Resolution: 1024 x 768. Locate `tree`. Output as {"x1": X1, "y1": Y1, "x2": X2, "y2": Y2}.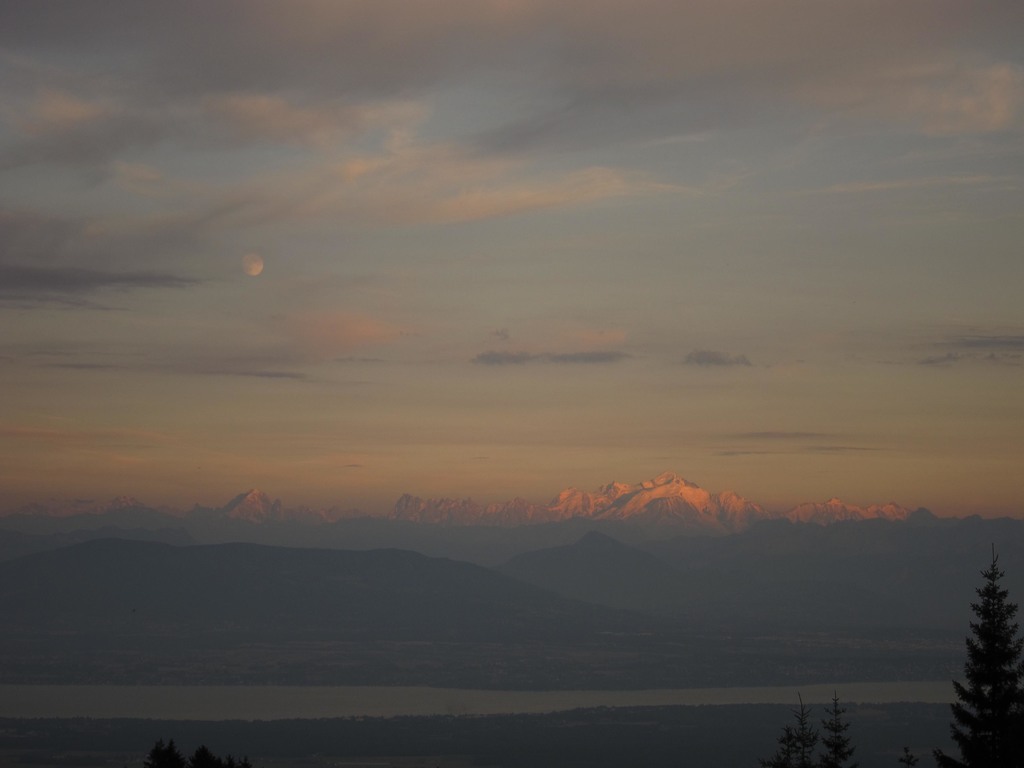
{"x1": 143, "y1": 742, "x2": 250, "y2": 767}.
